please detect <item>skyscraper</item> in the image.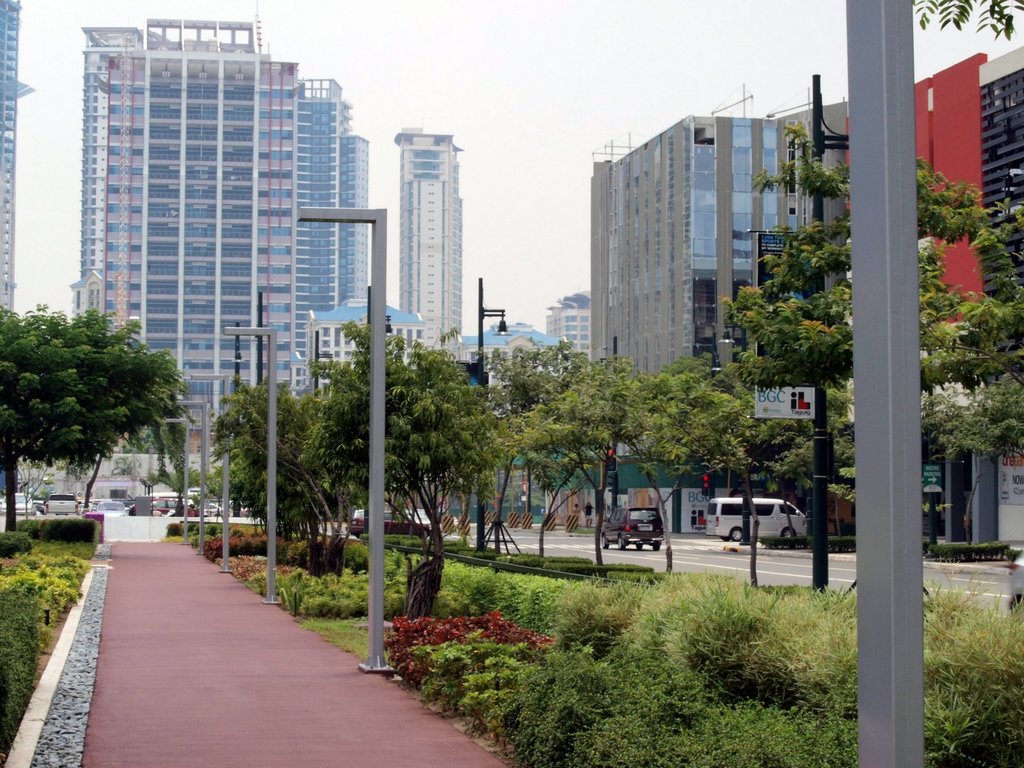
box(63, 20, 330, 476).
